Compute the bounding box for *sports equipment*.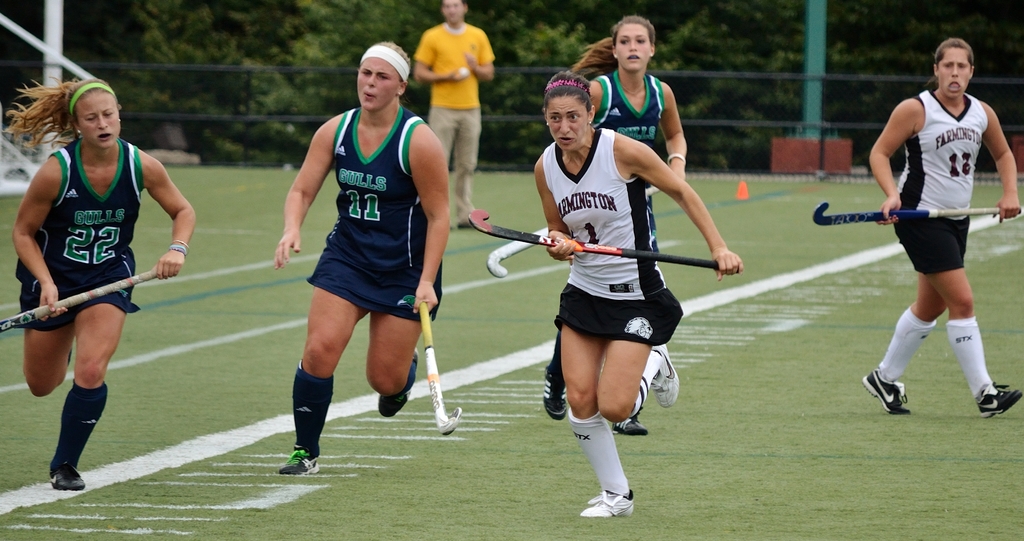
BBox(859, 365, 908, 416).
